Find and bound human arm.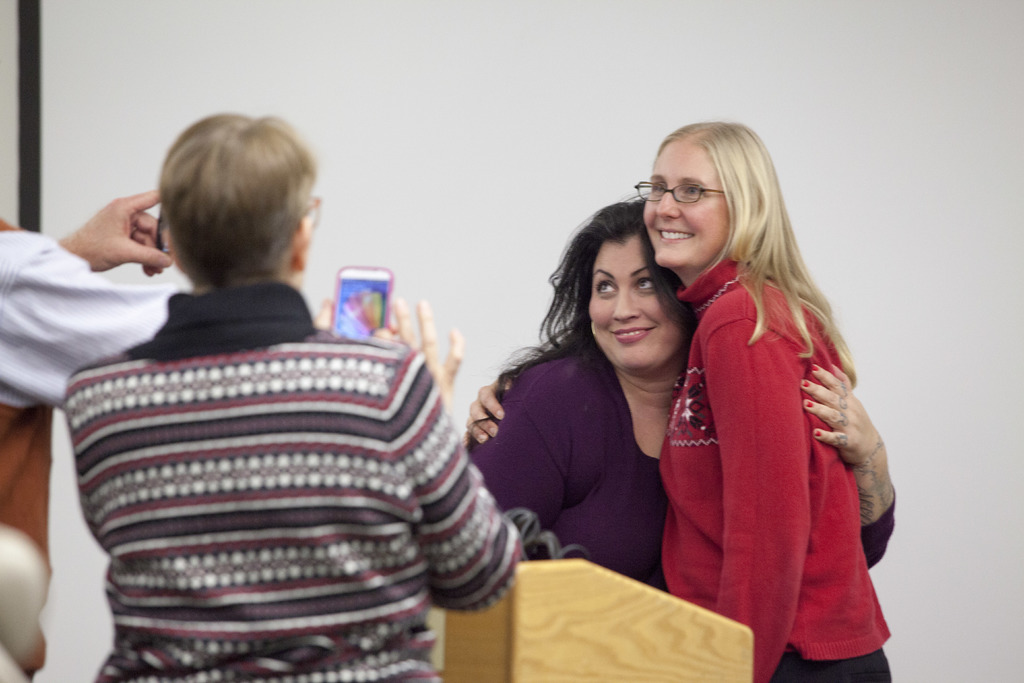
Bound: BBox(792, 357, 897, 572).
